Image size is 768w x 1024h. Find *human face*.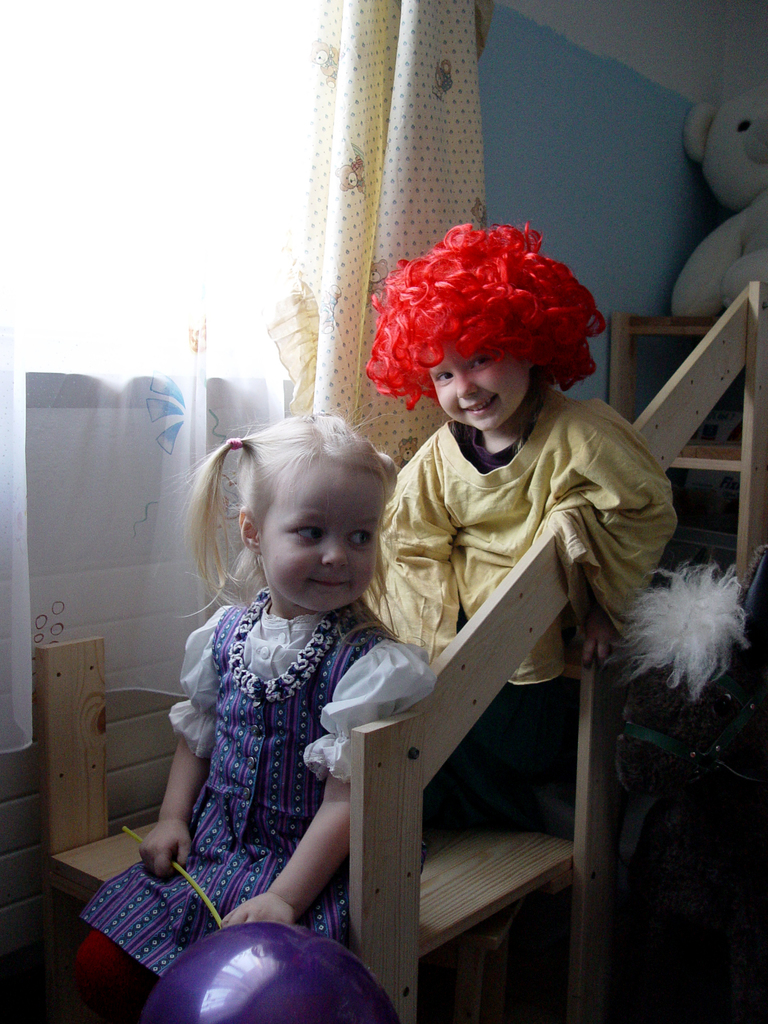
BBox(259, 454, 385, 612).
